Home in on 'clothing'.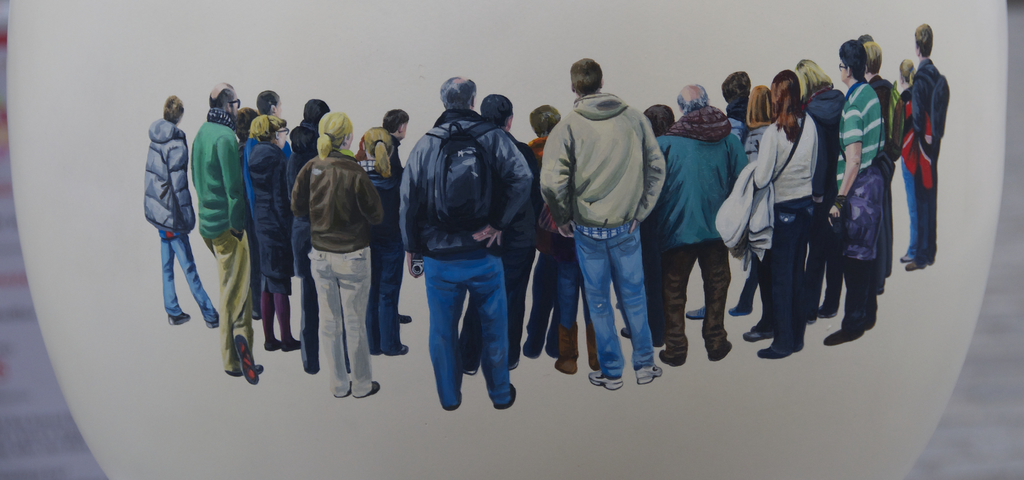
Homed in at 637,122,758,358.
